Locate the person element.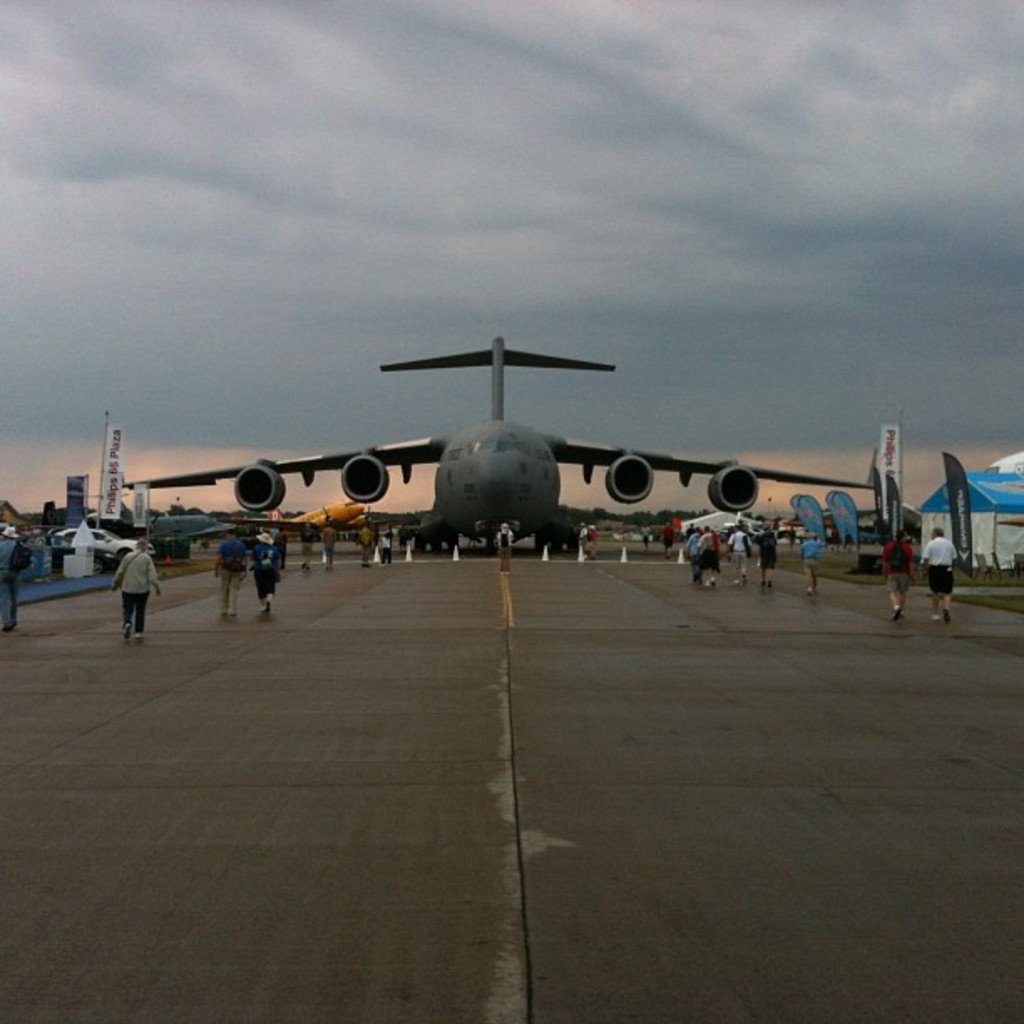
Element bbox: (909,534,954,622).
